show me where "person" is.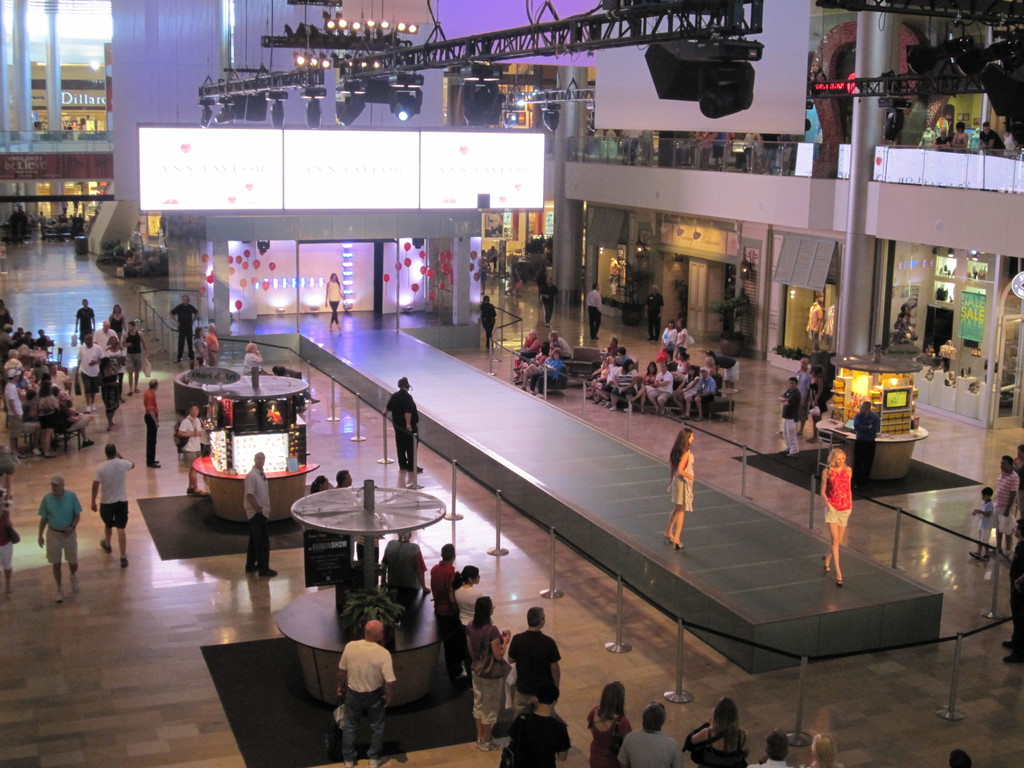
"person" is at 692,131,710,166.
